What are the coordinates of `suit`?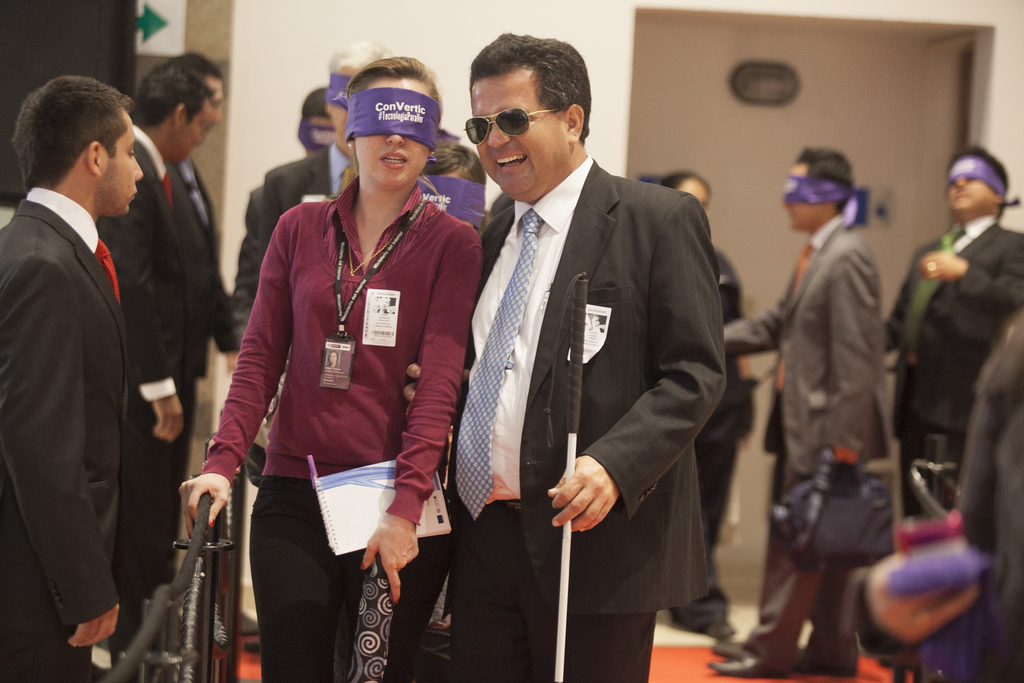
[228,185,270,354].
